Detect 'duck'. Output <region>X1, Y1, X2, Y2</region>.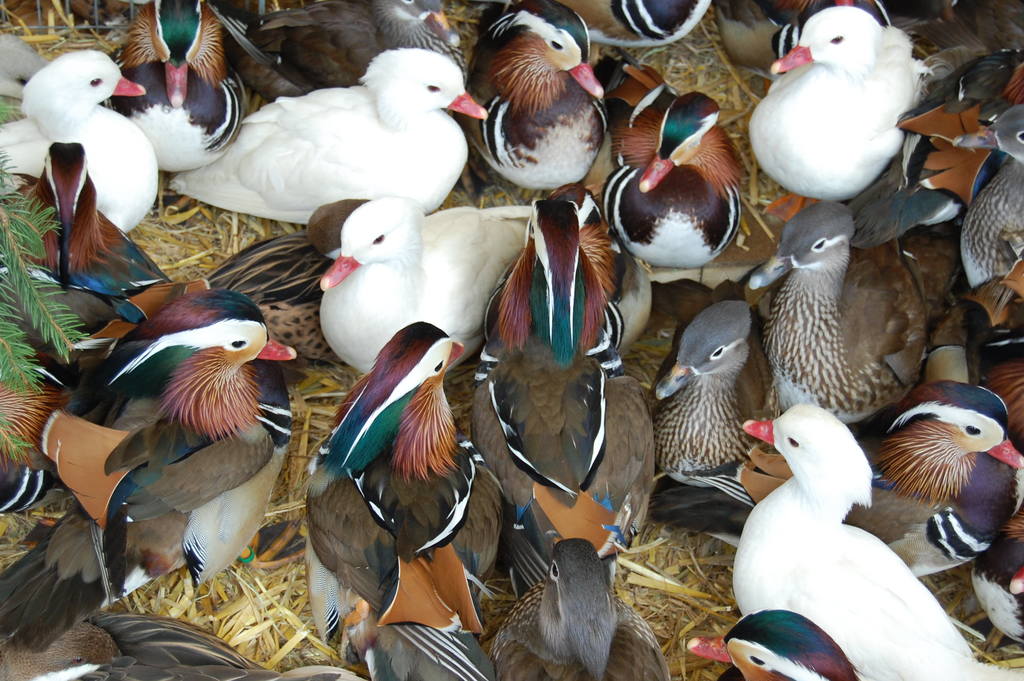
<region>735, 0, 983, 225</region>.
